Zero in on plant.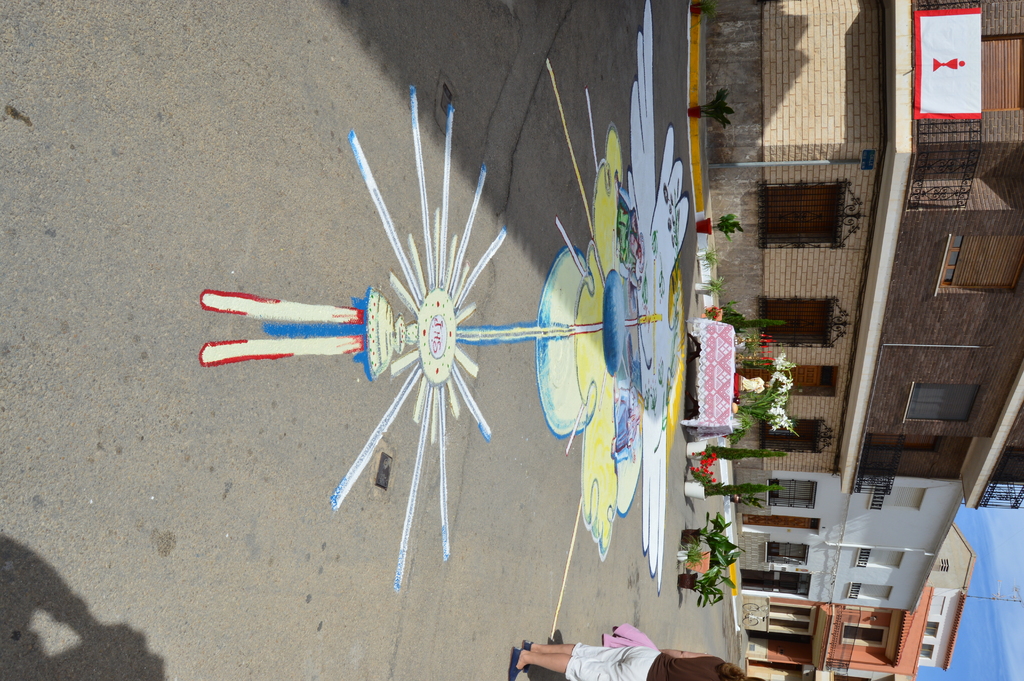
Zeroed in: 690,450,719,475.
